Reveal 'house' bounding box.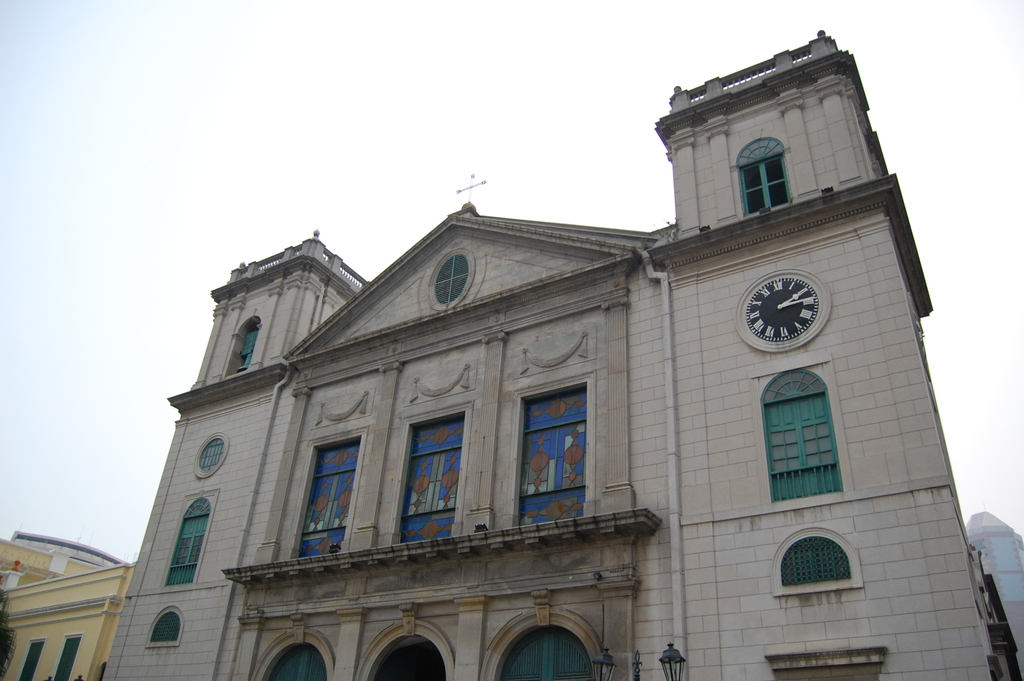
Revealed: <region>0, 536, 140, 680</region>.
